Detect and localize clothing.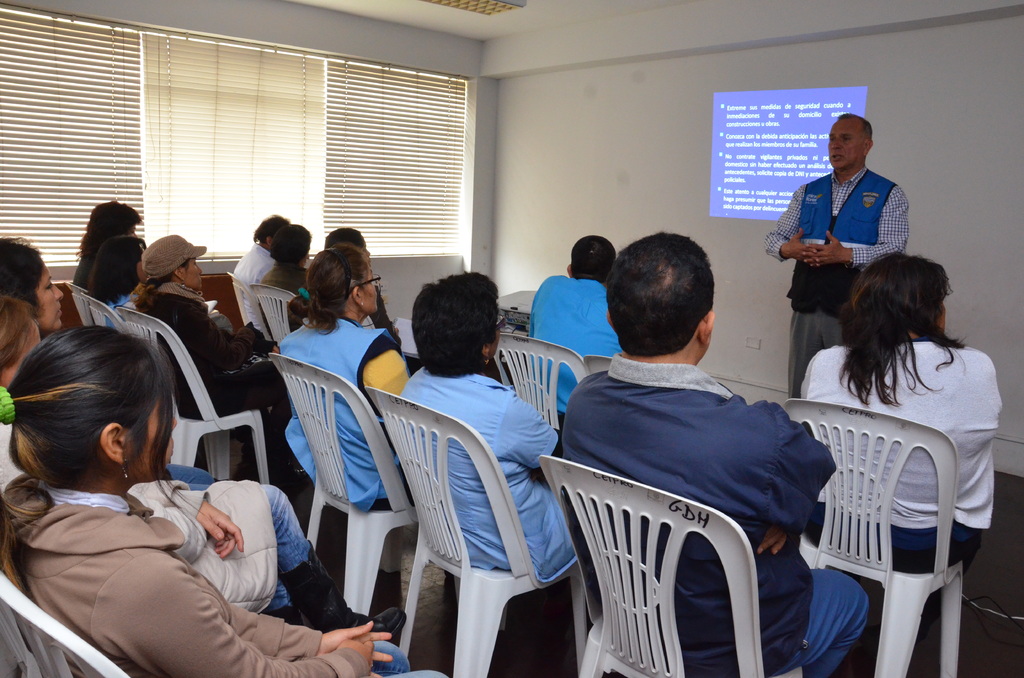
Localized at [524,265,631,433].
